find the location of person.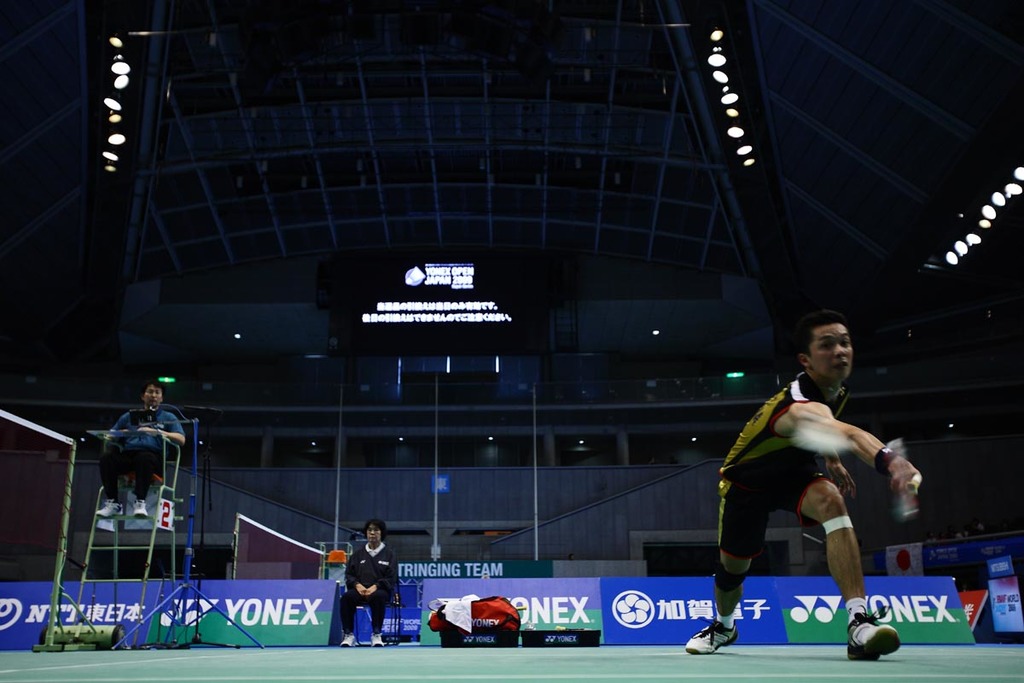
Location: [330,534,393,659].
